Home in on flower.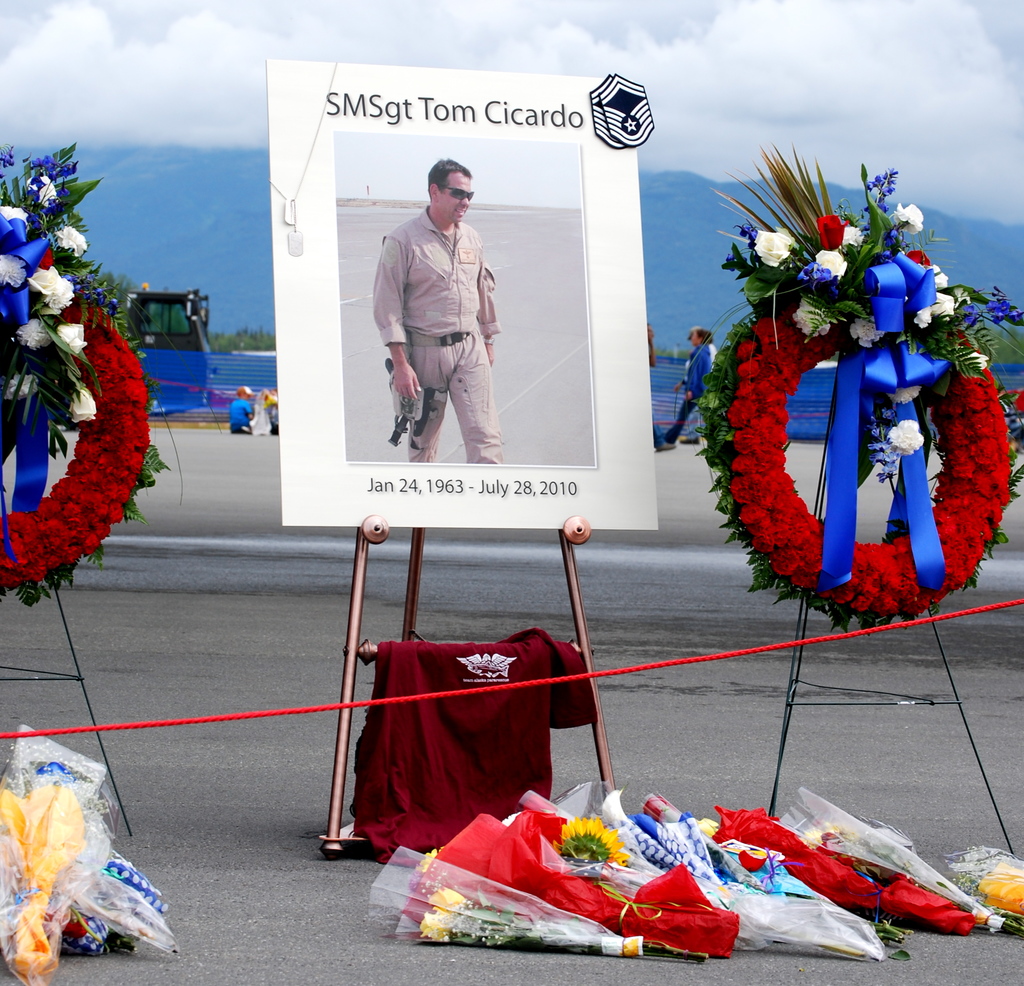
Homed in at BBox(18, 318, 50, 358).
